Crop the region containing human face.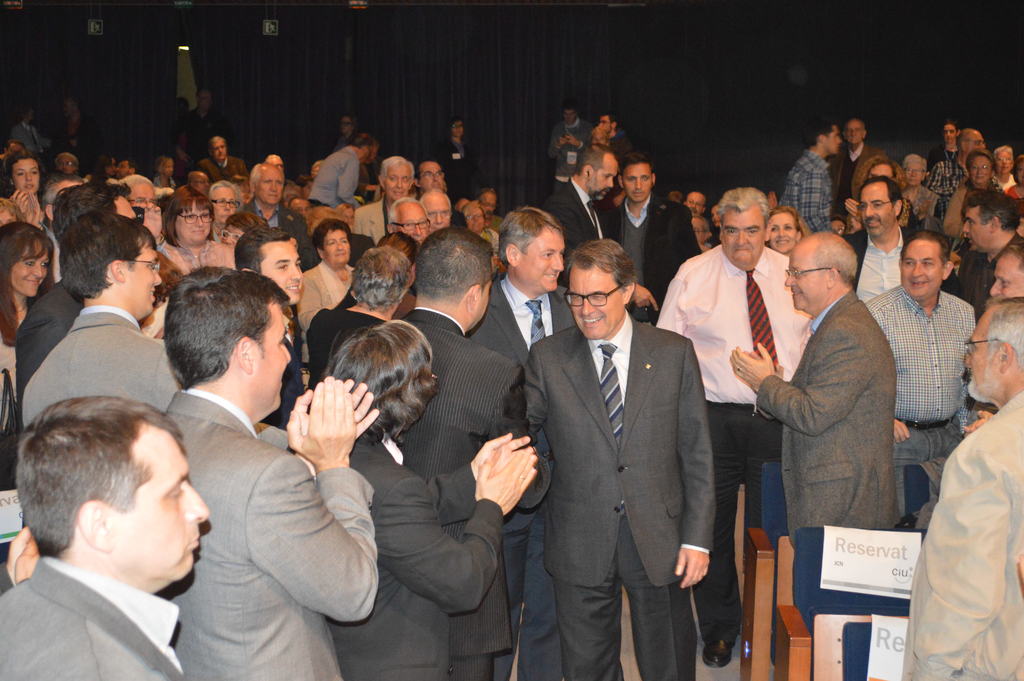
Crop region: 788 247 820 318.
